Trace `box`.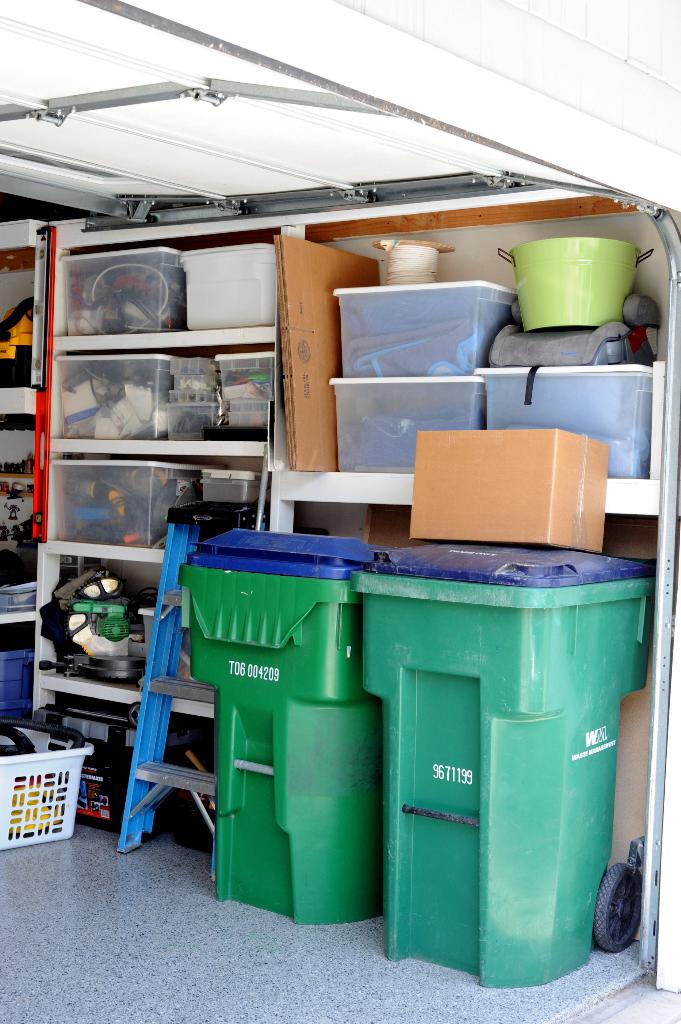
Traced to [x1=470, y1=362, x2=655, y2=488].
